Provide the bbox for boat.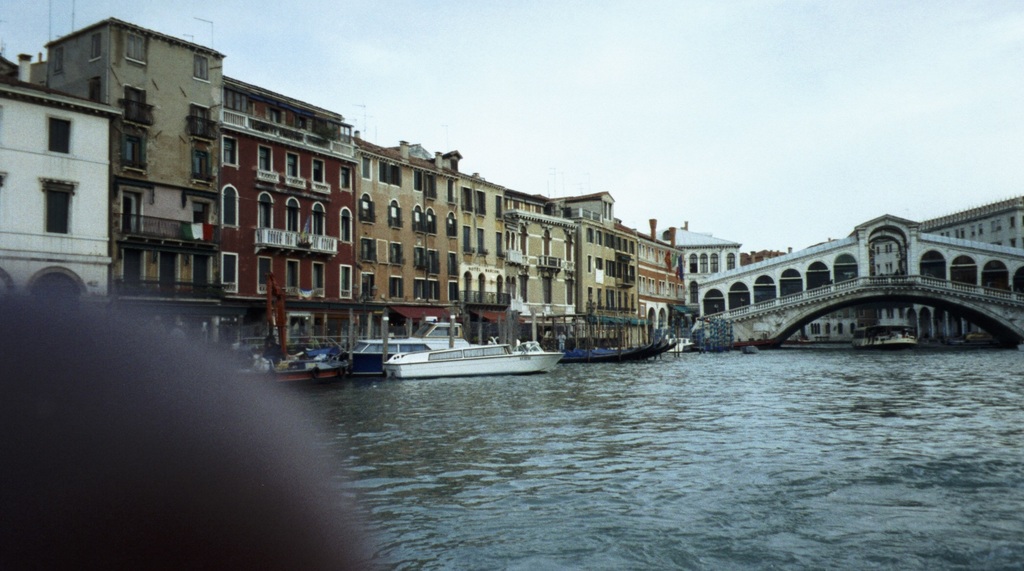
279, 328, 355, 377.
